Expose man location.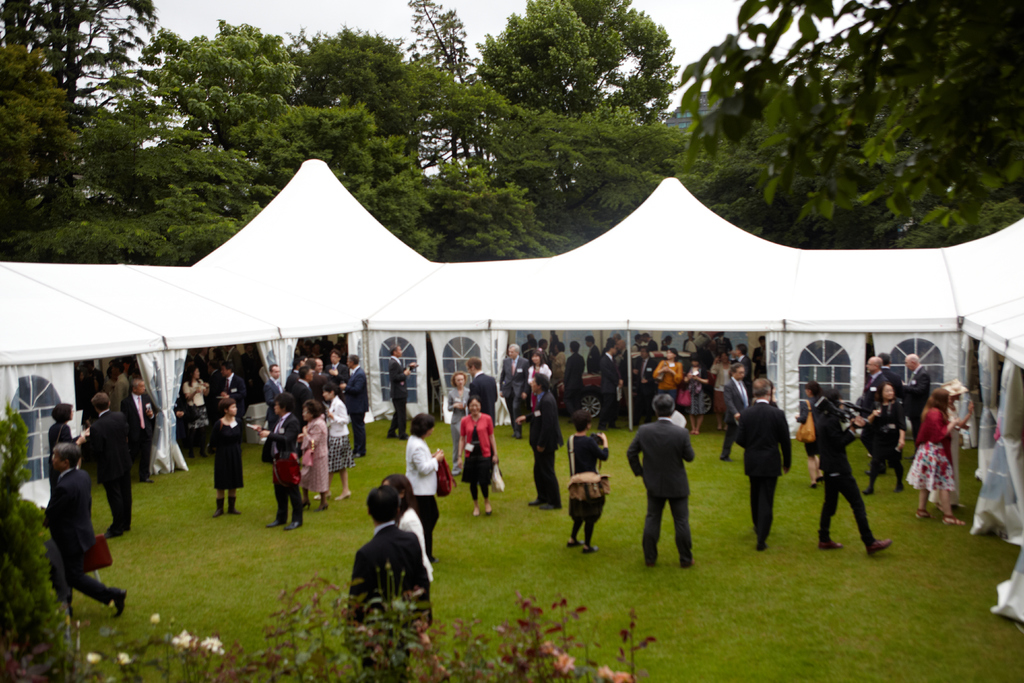
Exposed at [left=606, top=333, right=622, bottom=347].
